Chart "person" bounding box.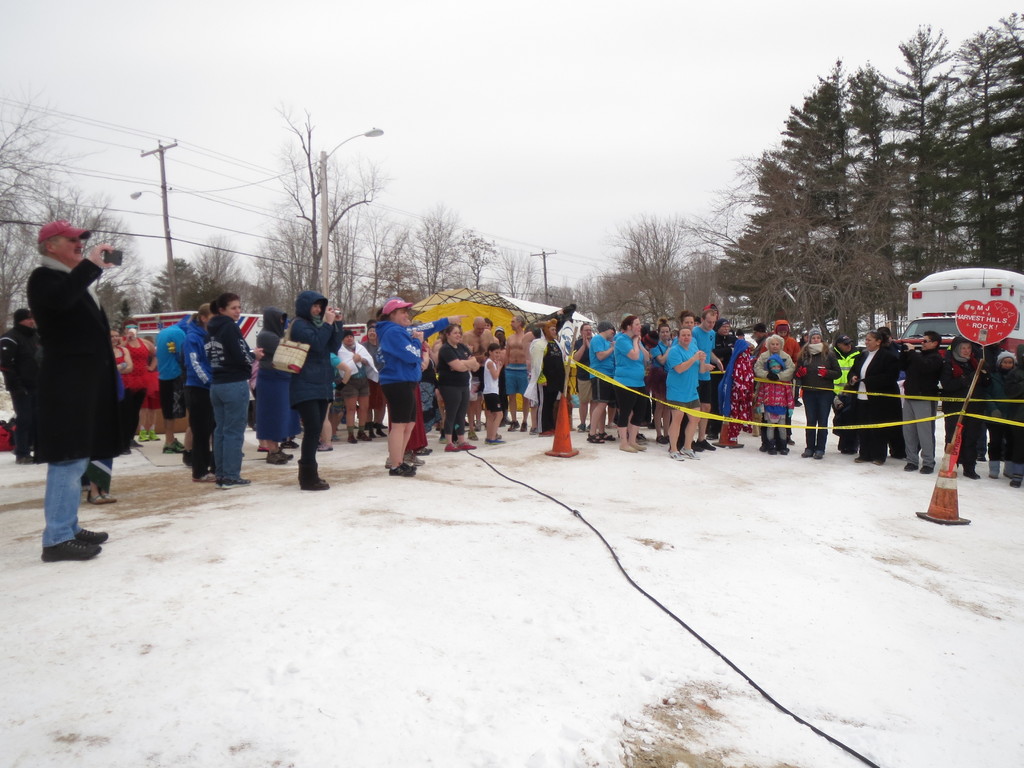
Charted: x1=569, y1=320, x2=594, y2=433.
